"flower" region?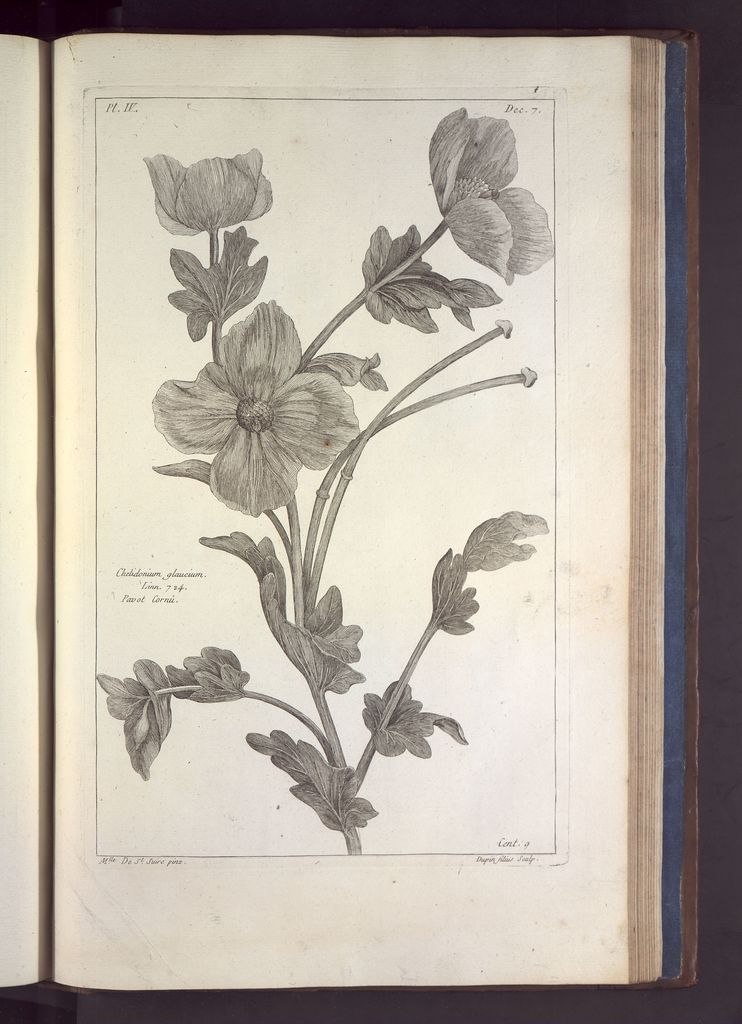
(x1=426, y1=106, x2=555, y2=280)
